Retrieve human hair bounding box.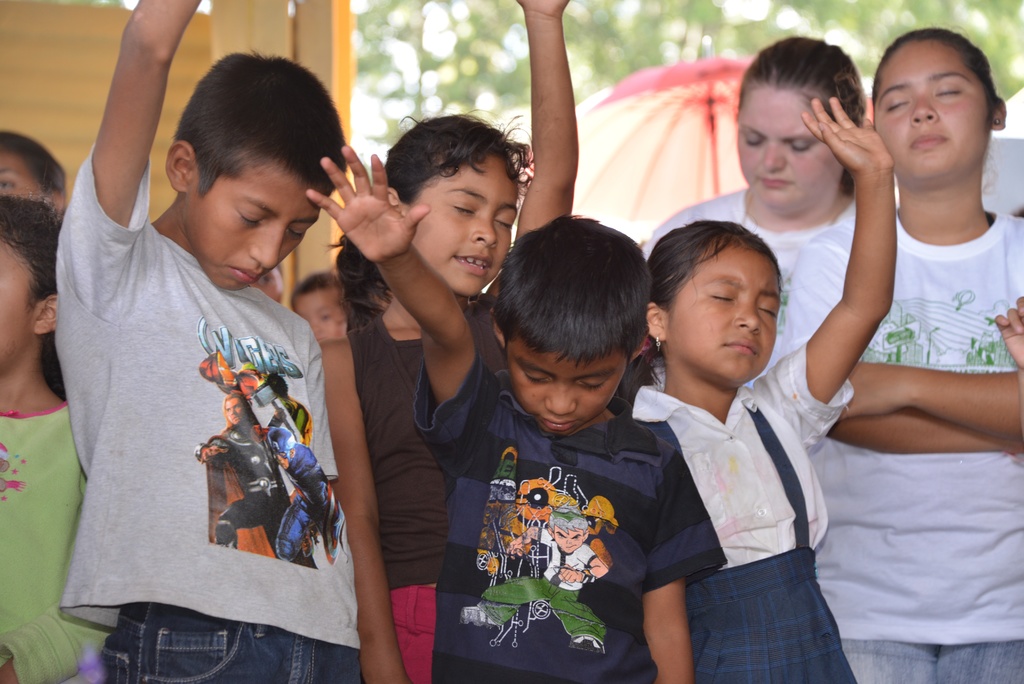
Bounding box: <bbox>655, 211, 794, 366</bbox>.
